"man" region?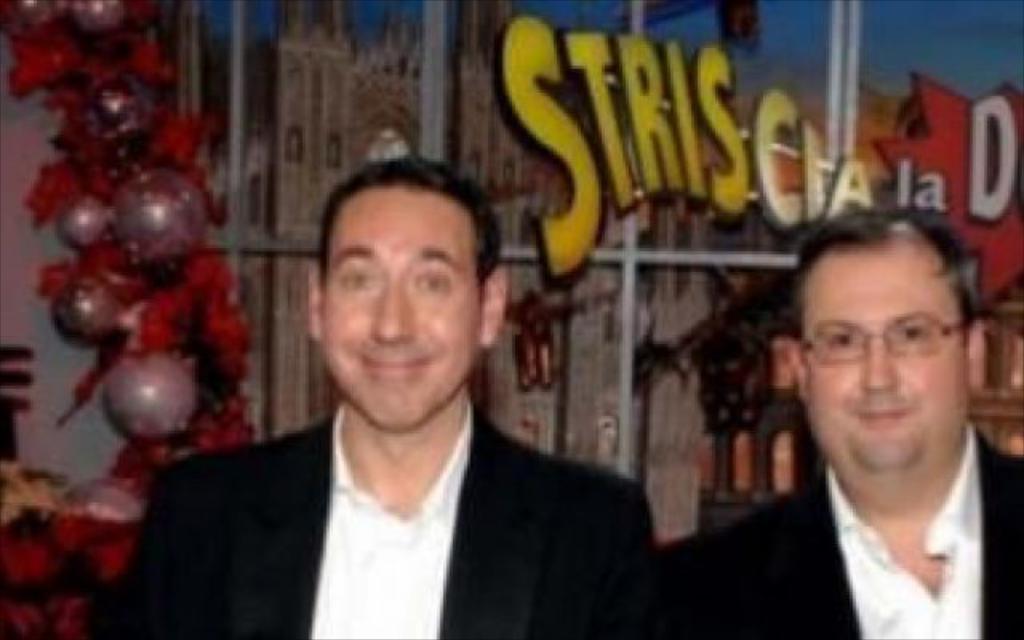
pyautogui.locateOnScreen(117, 155, 662, 638)
